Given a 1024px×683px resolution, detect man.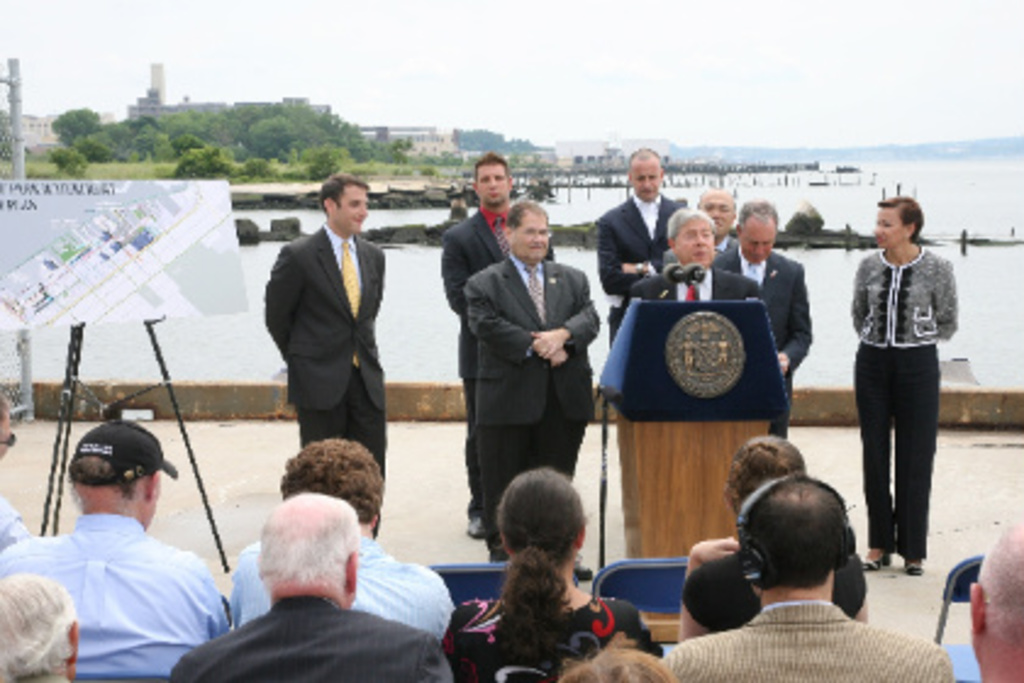
<bbox>661, 473, 953, 681</bbox>.
